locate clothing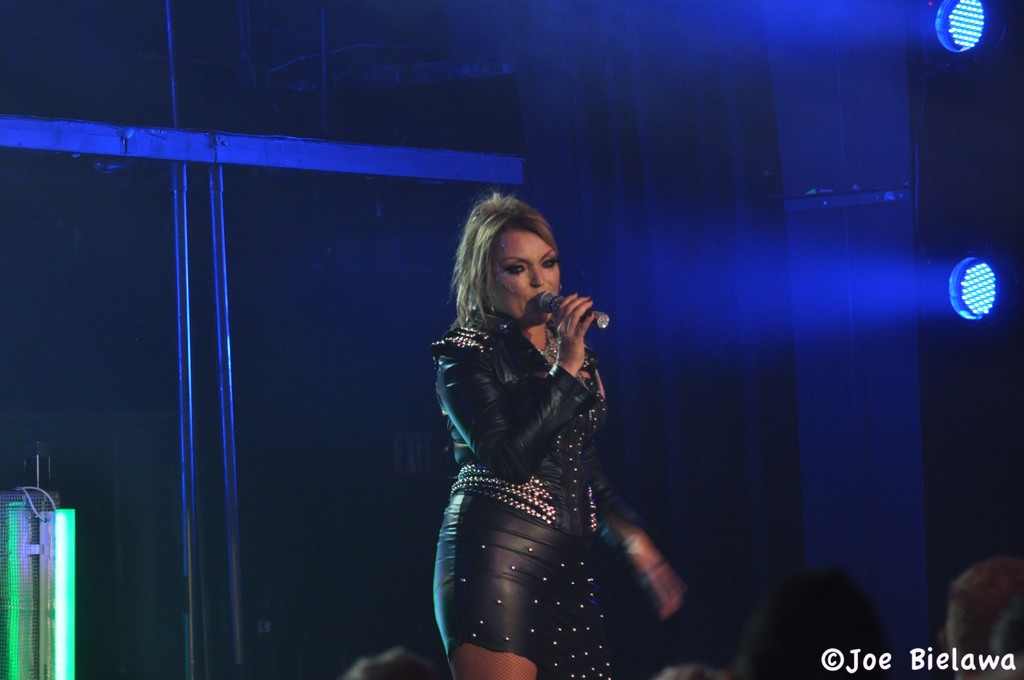
{"x1": 429, "y1": 241, "x2": 679, "y2": 653}
